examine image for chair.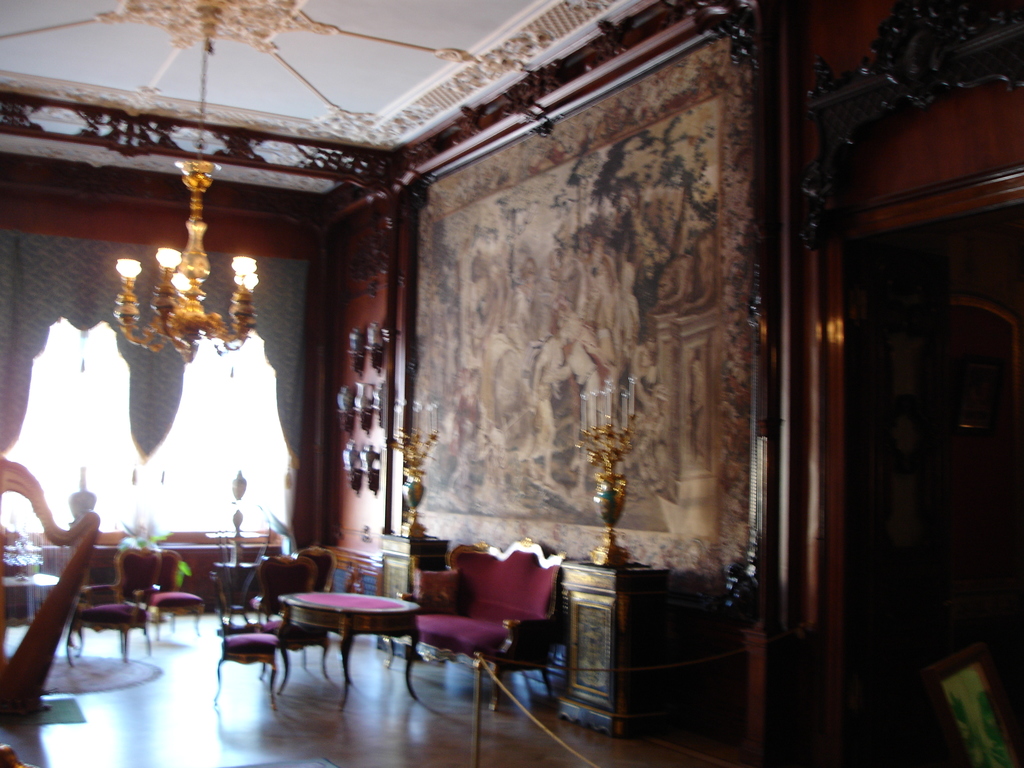
Examination result: locate(70, 548, 156, 662).
